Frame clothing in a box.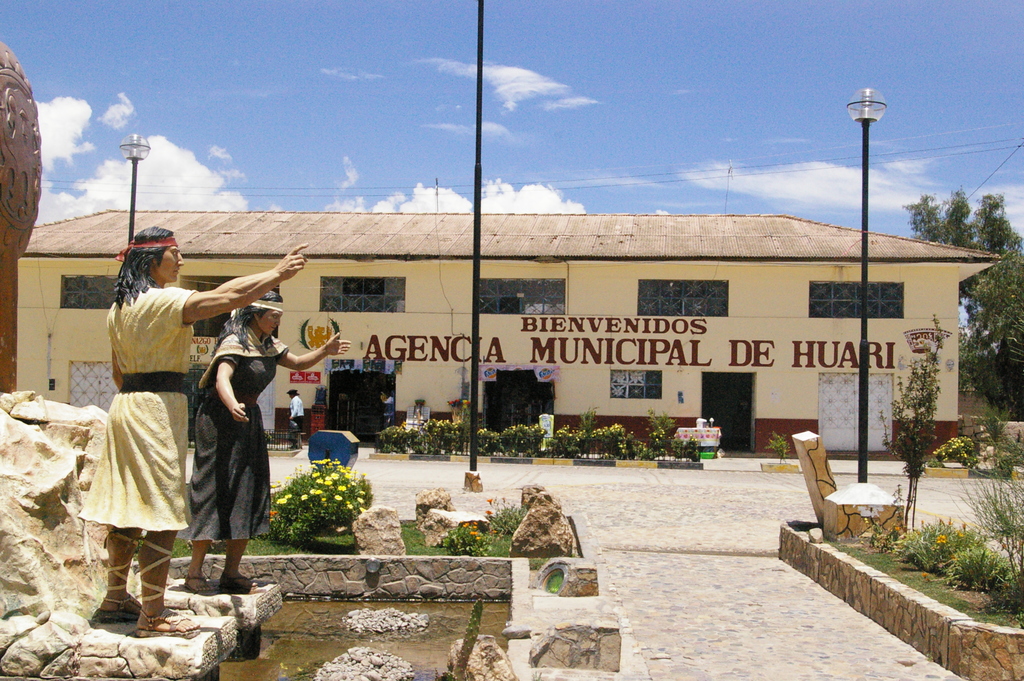
crop(73, 283, 188, 536).
